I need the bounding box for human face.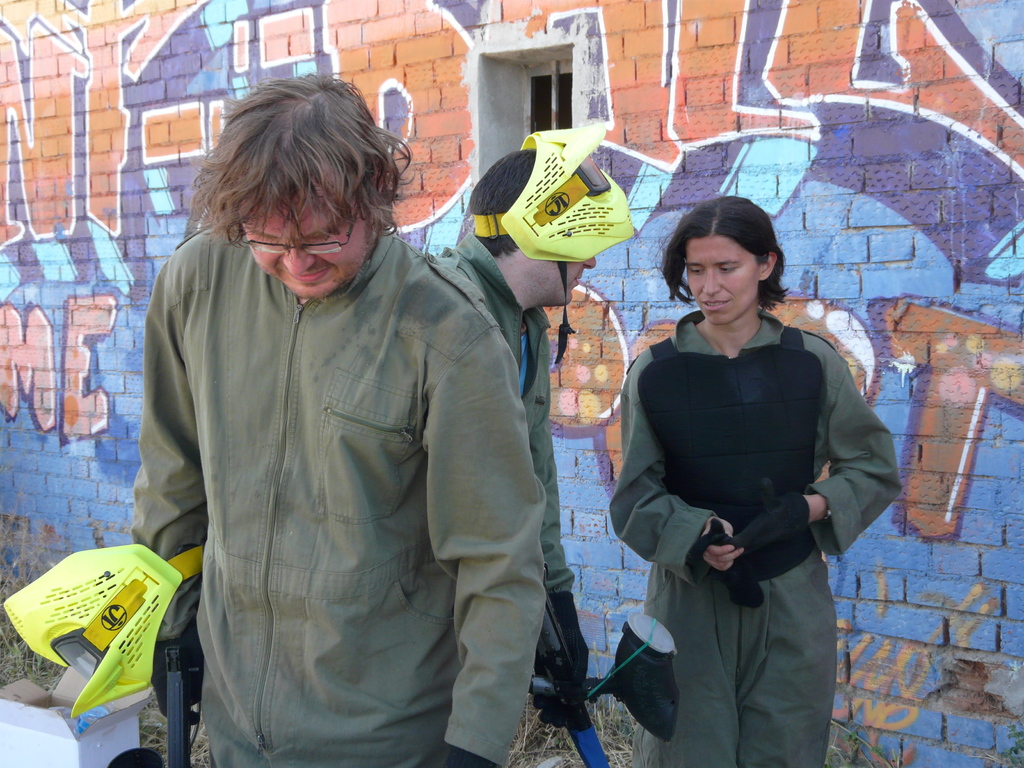
Here it is: (246, 186, 371, 296).
